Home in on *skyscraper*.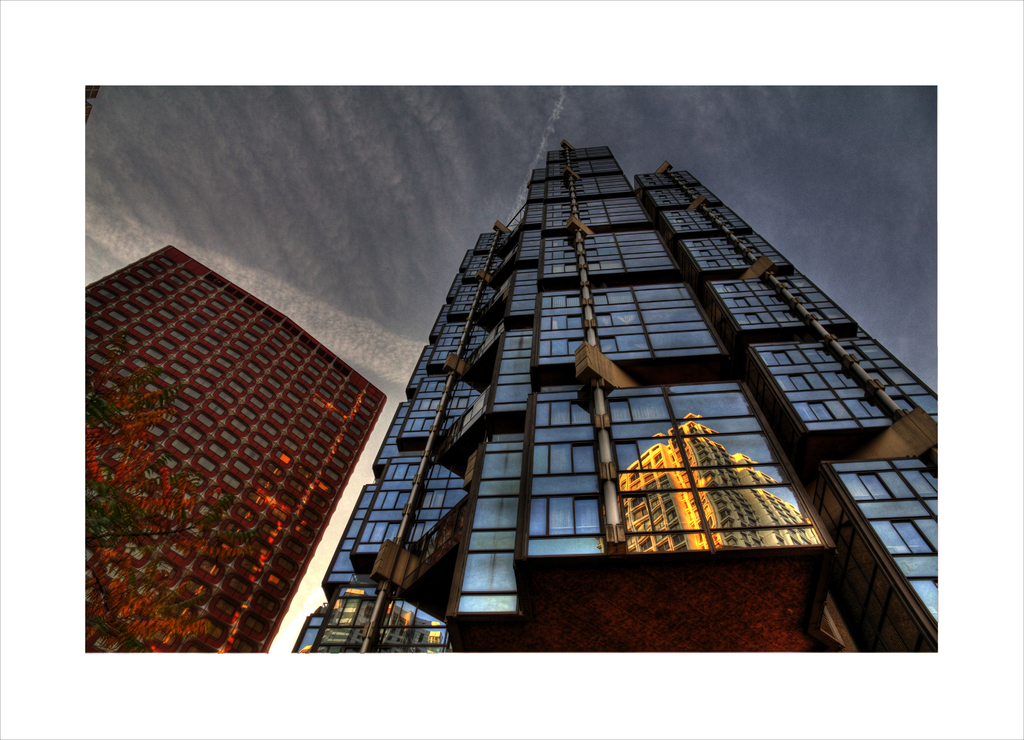
Homed in at rect(85, 231, 394, 660).
